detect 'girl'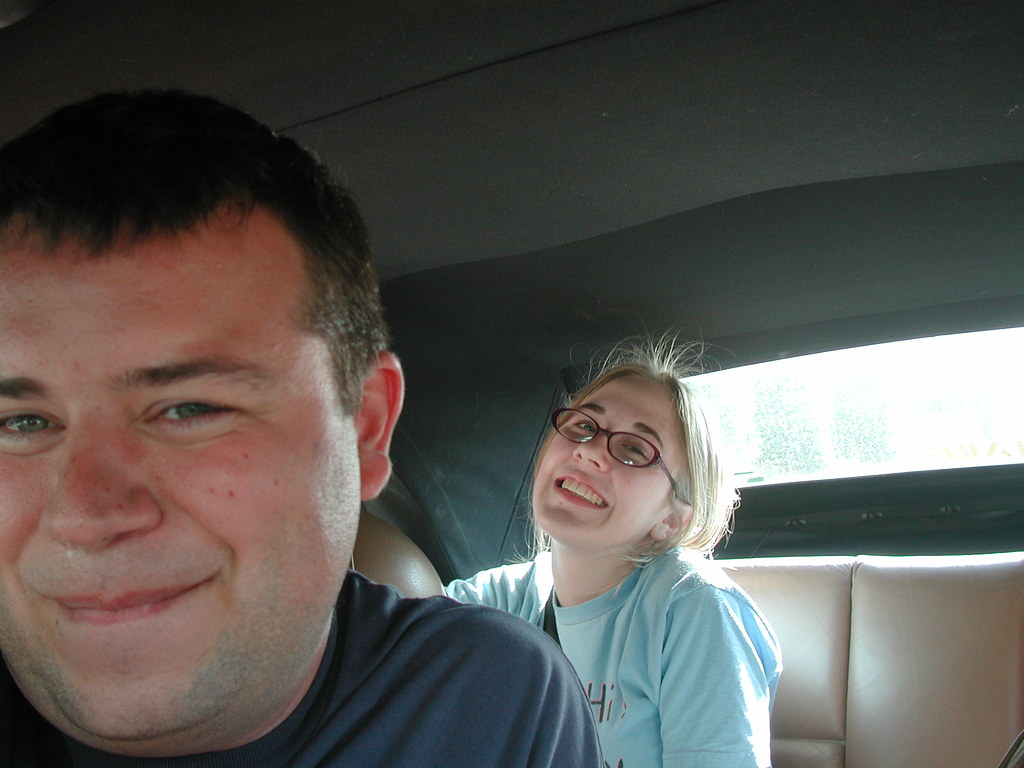
x1=432, y1=332, x2=803, y2=767
